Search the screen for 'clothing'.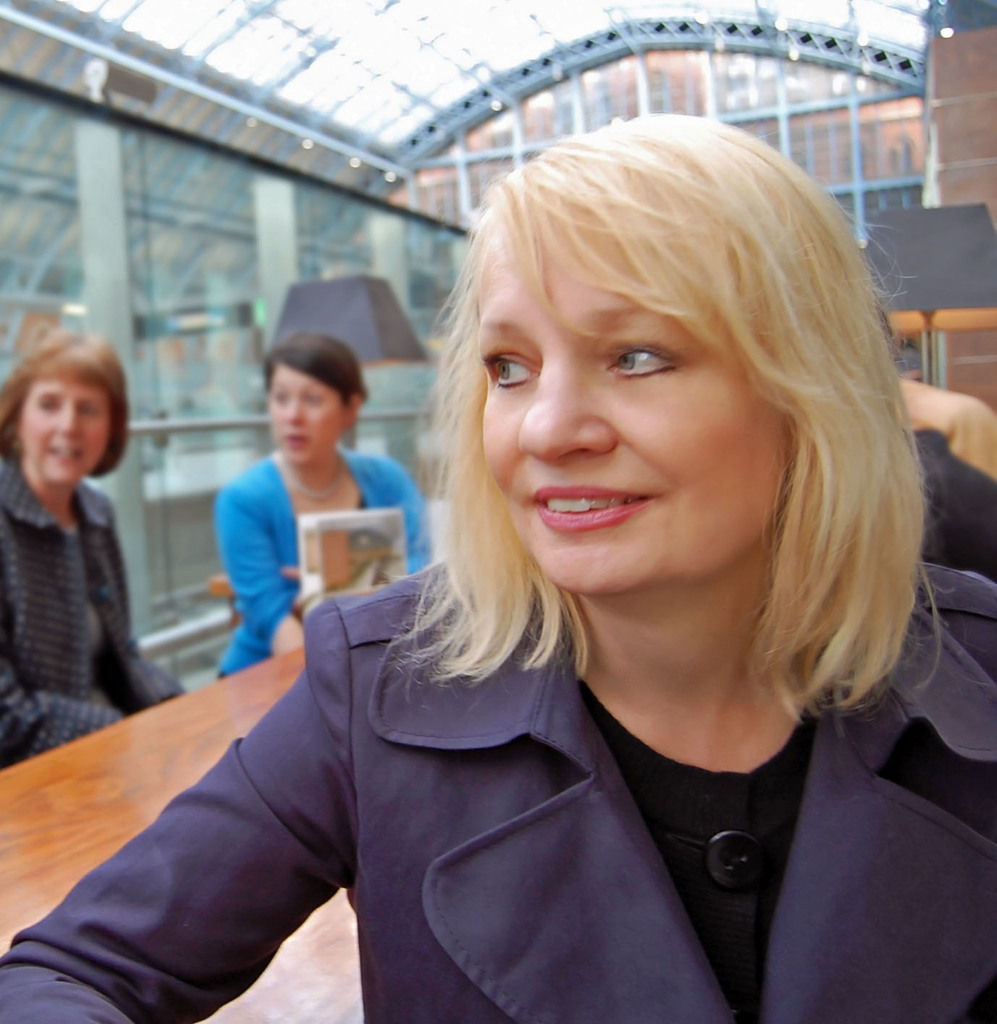
Found at region(920, 429, 996, 578).
